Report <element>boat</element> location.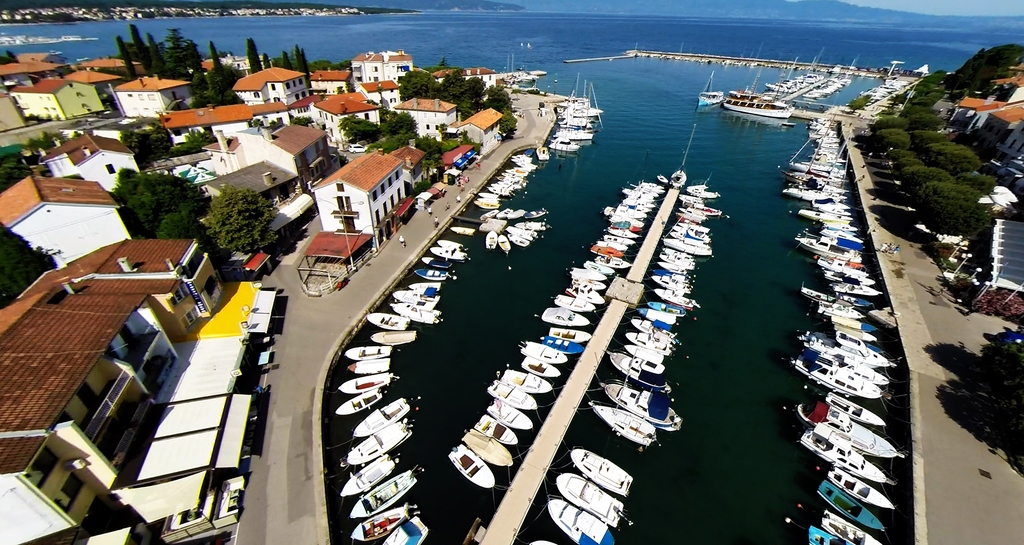
Report: (519,224,545,230).
